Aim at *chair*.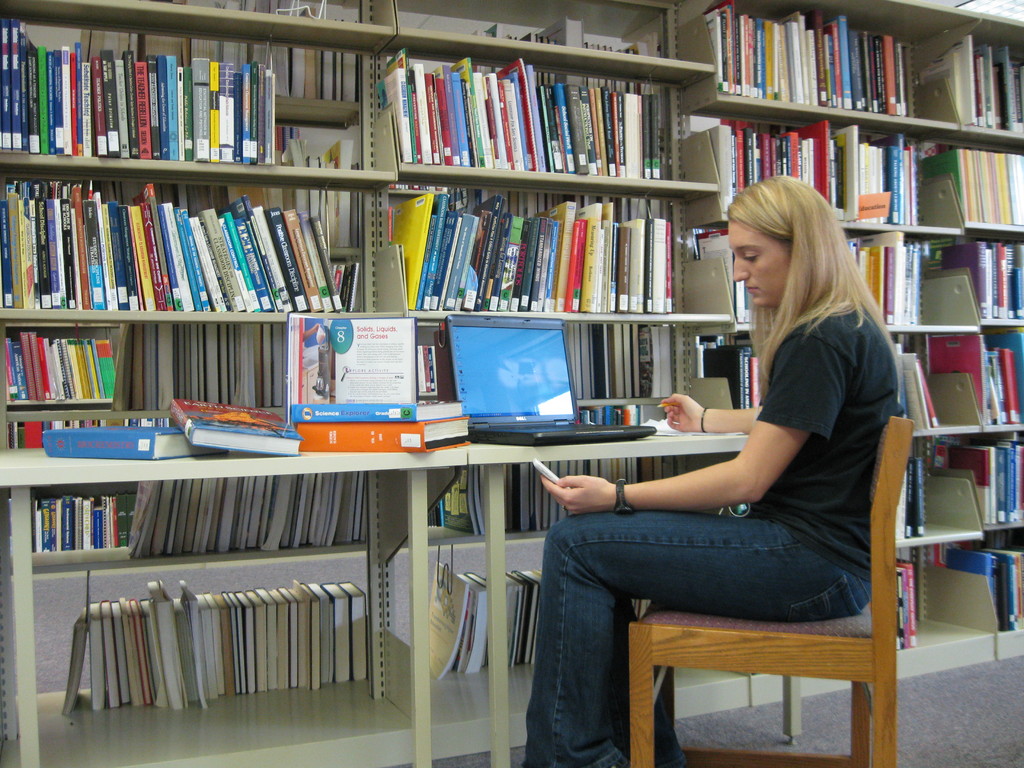
Aimed at bbox=(575, 373, 932, 762).
